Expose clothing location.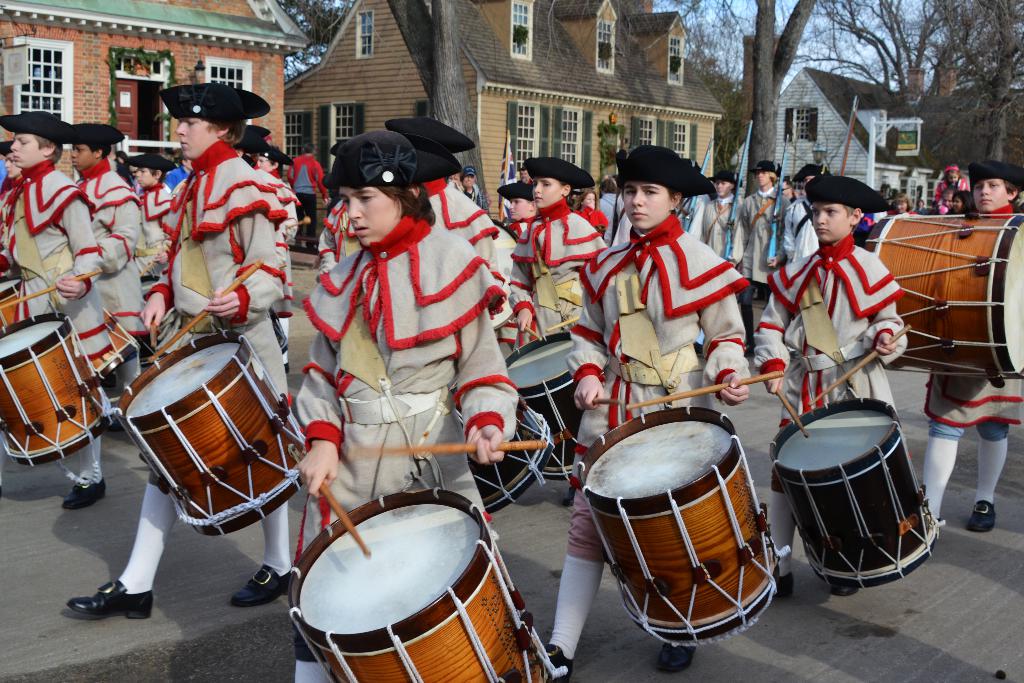
Exposed at pyautogui.locateOnScreen(735, 193, 783, 281).
